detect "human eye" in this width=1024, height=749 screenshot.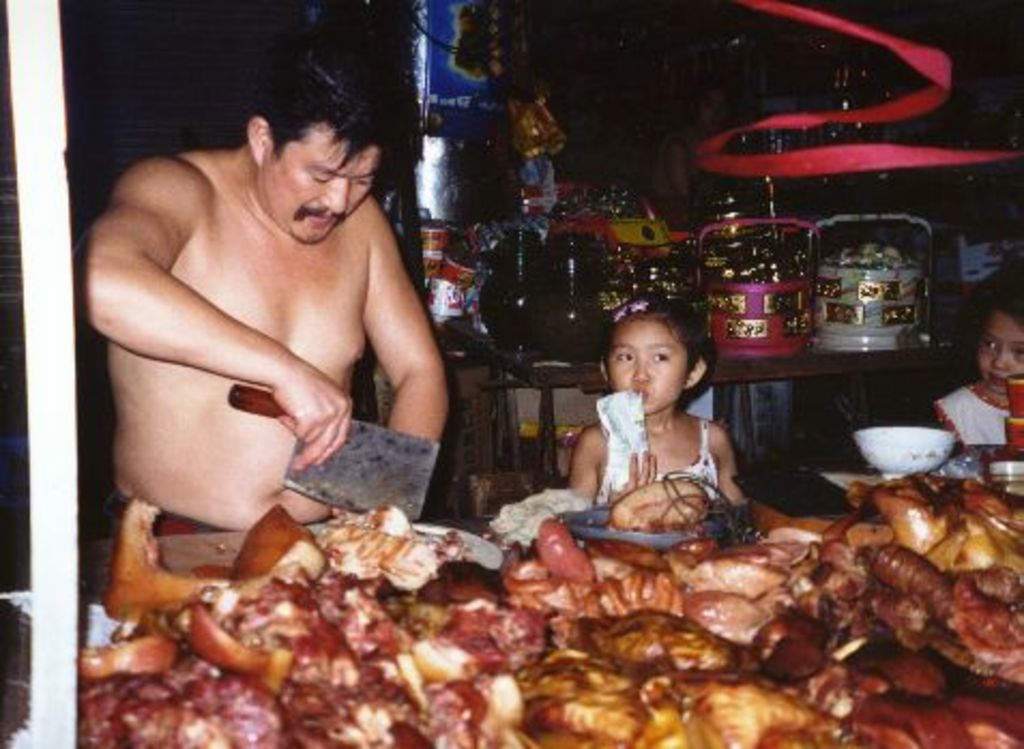
Detection: (x1=981, y1=335, x2=996, y2=352).
